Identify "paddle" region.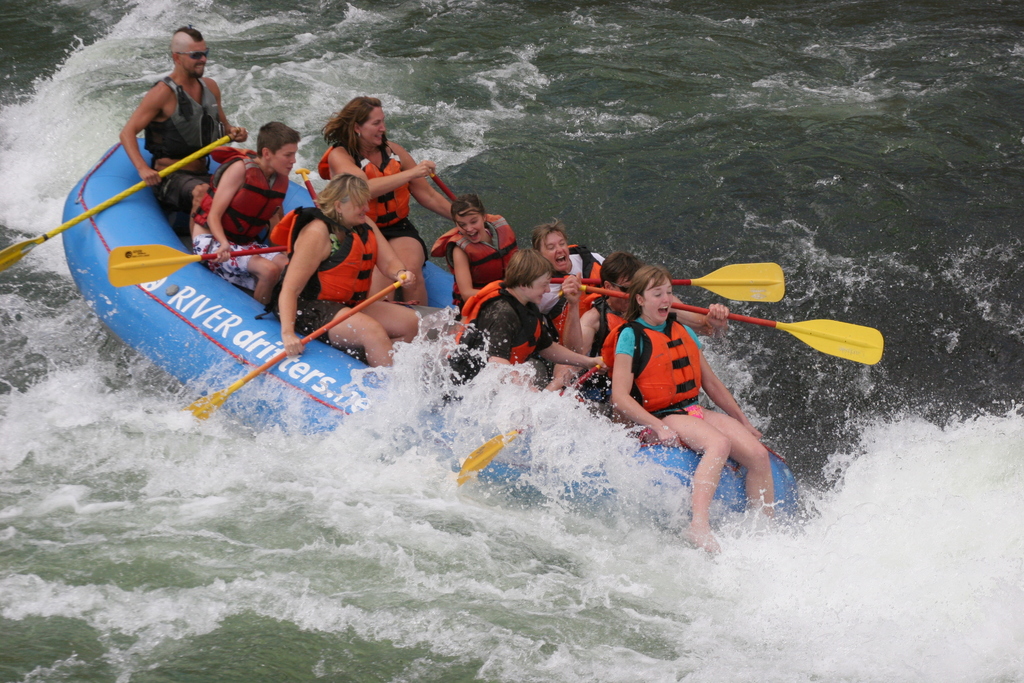
Region: x1=551 y1=262 x2=785 y2=302.
